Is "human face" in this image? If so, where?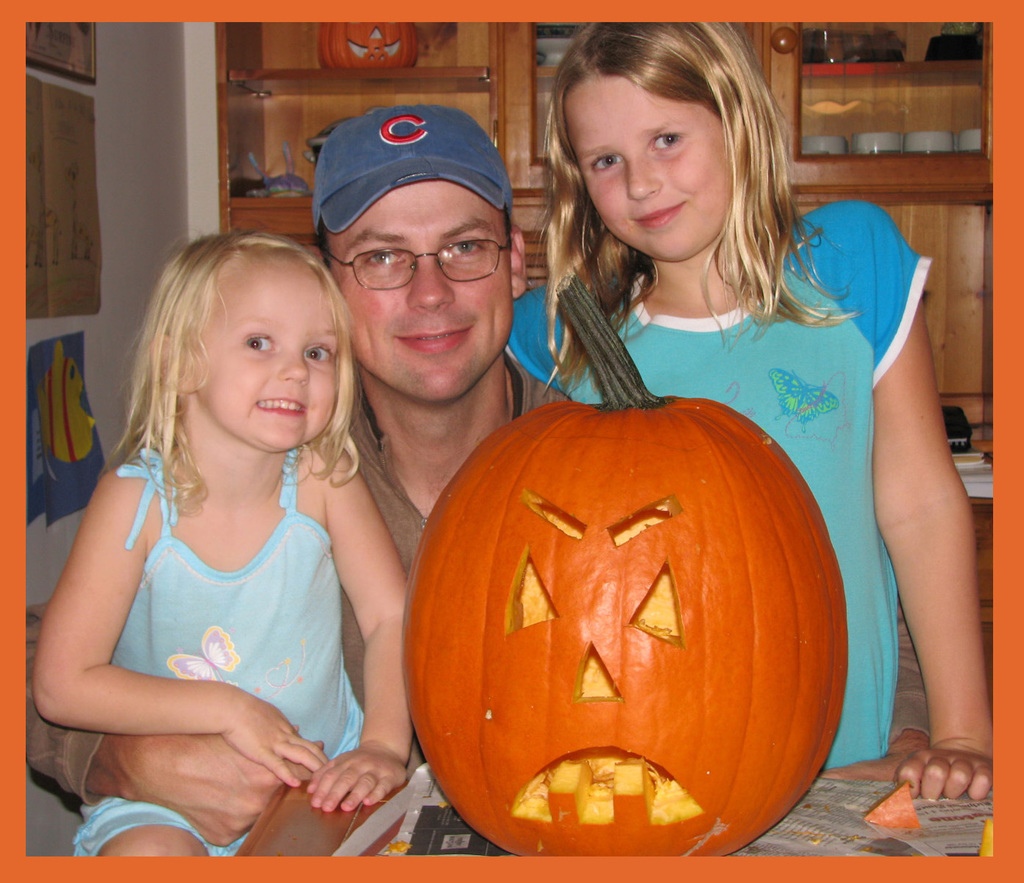
Yes, at x1=195, y1=256, x2=338, y2=452.
